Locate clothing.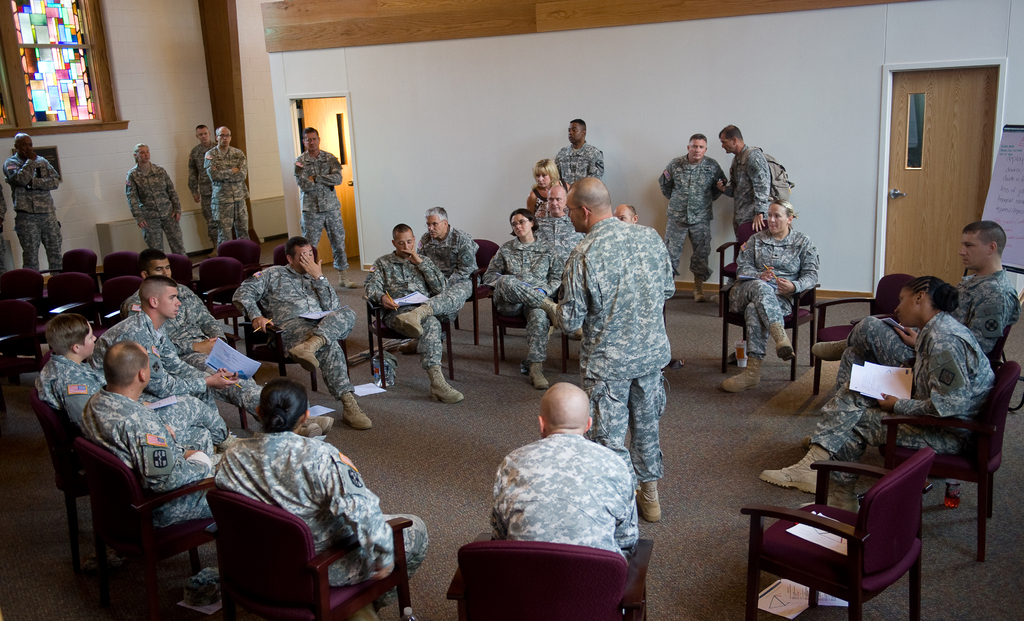
Bounding box: locate(723, 140, 775, 219).
